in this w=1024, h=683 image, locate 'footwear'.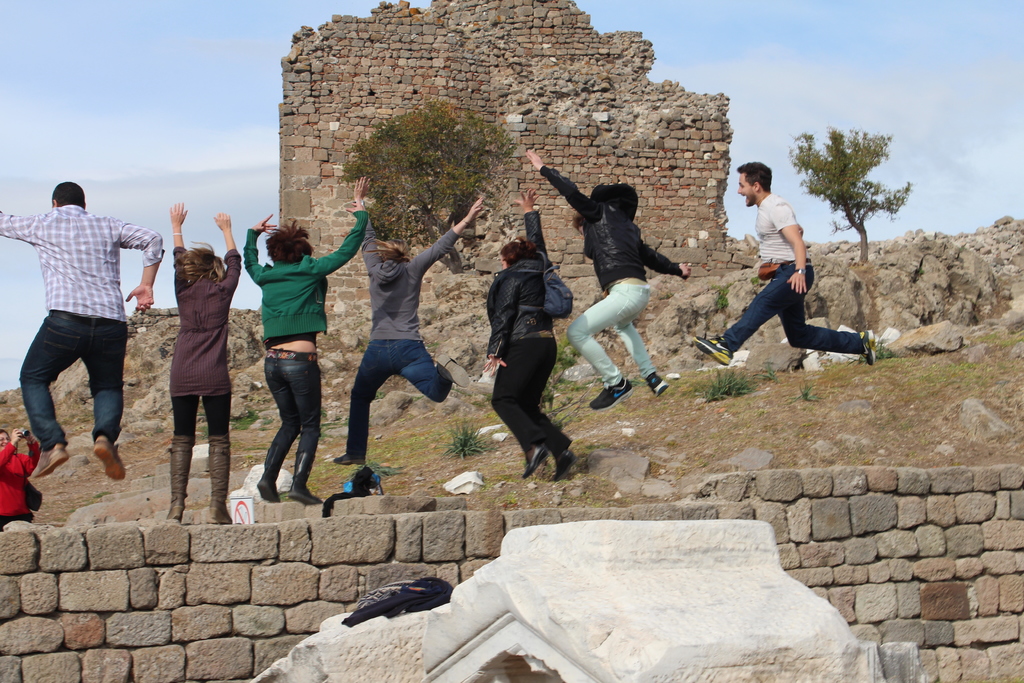
Bounding box: region(588, 378, 636, 415).
